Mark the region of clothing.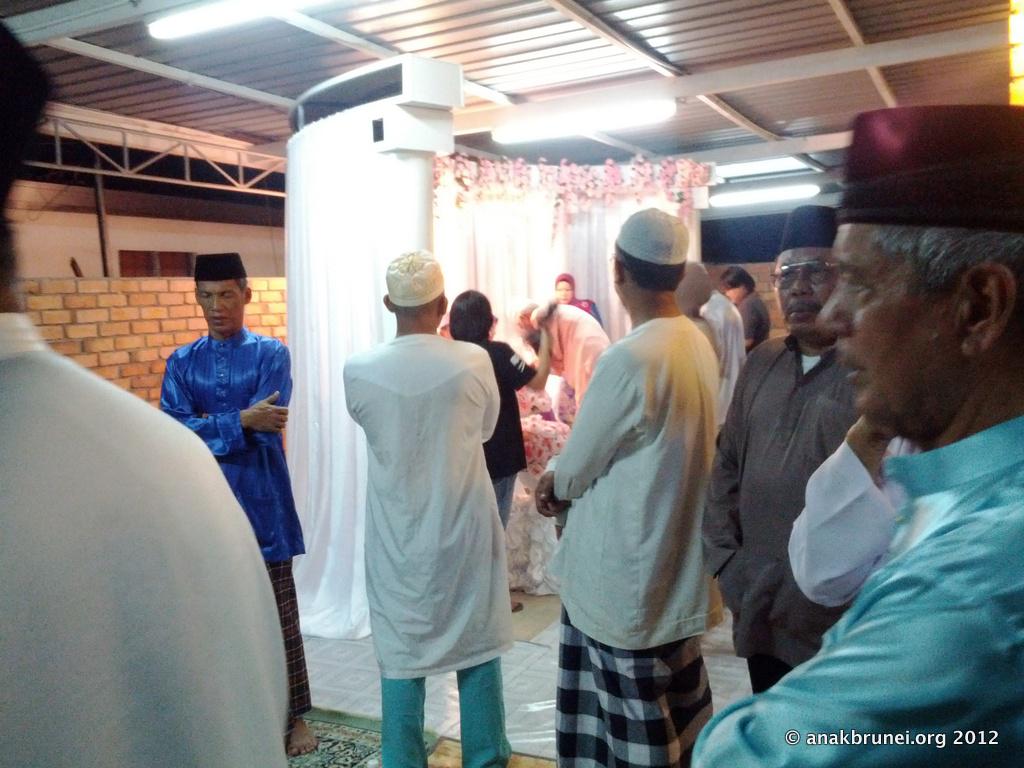
Region: l=697, t=328, r=875, b=691.
